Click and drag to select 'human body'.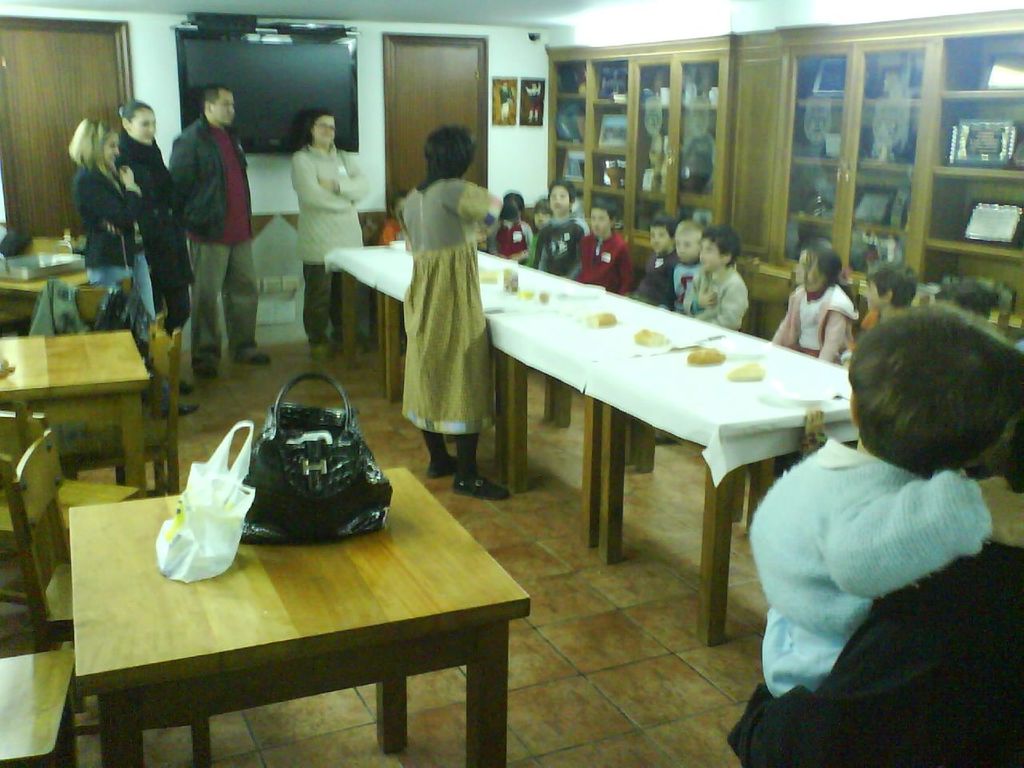
Selection: Rect(167, 86, 271, 374).
